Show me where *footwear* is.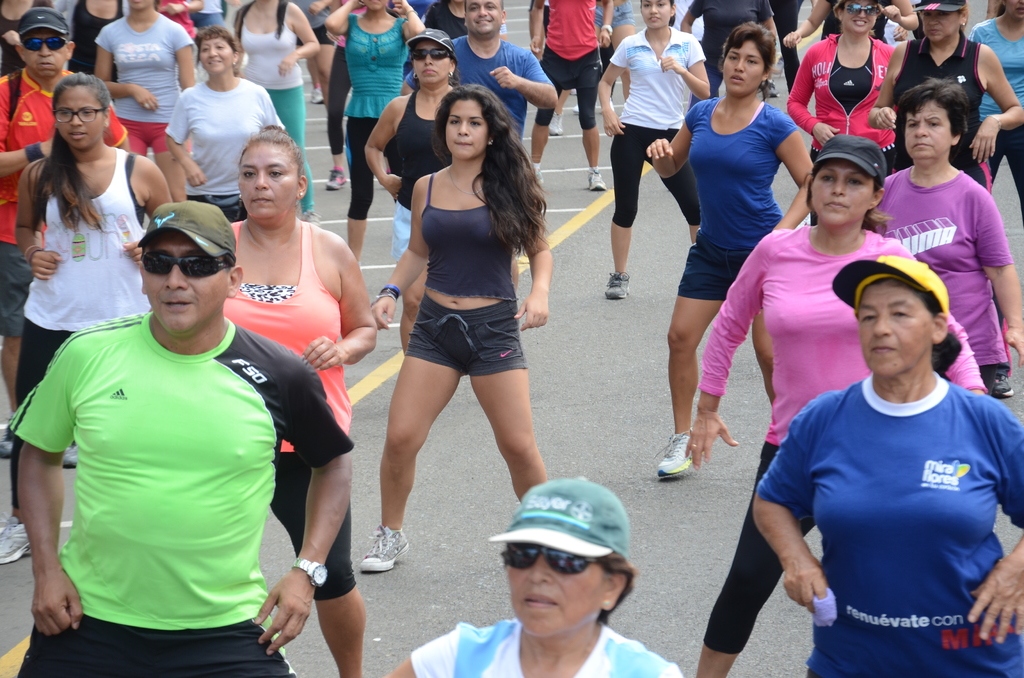
*footwear* is at (left=0, top=426, right=11, bottom=458).
